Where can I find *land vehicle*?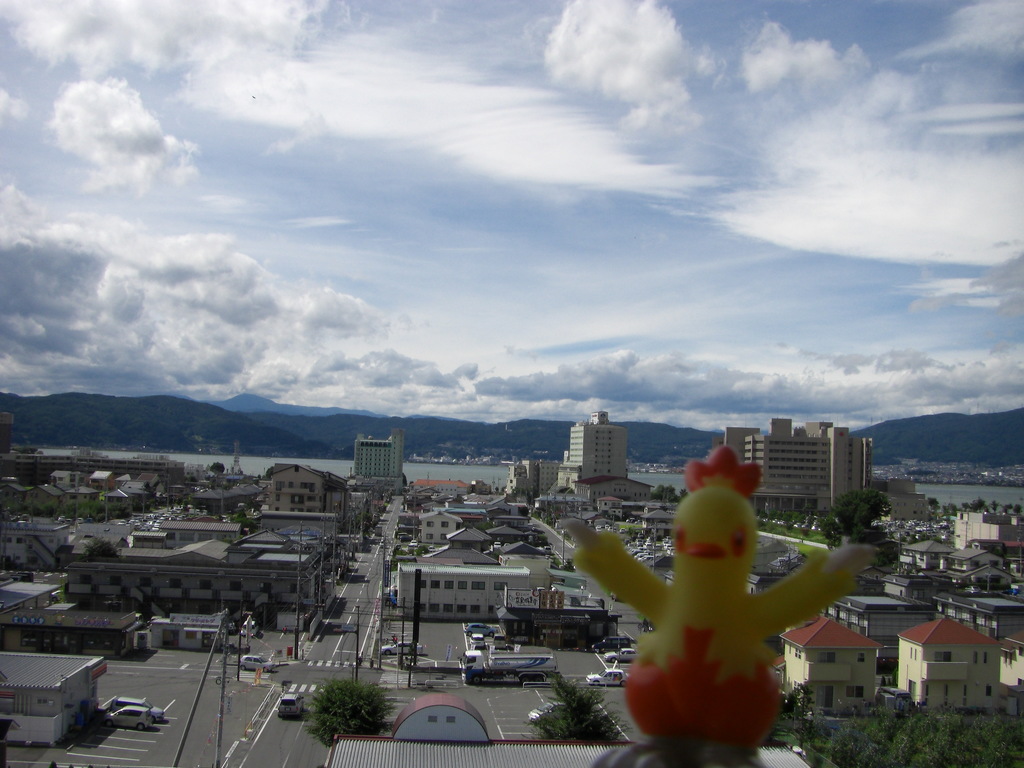
You can find it at crop(604, 651, 634, 662).
